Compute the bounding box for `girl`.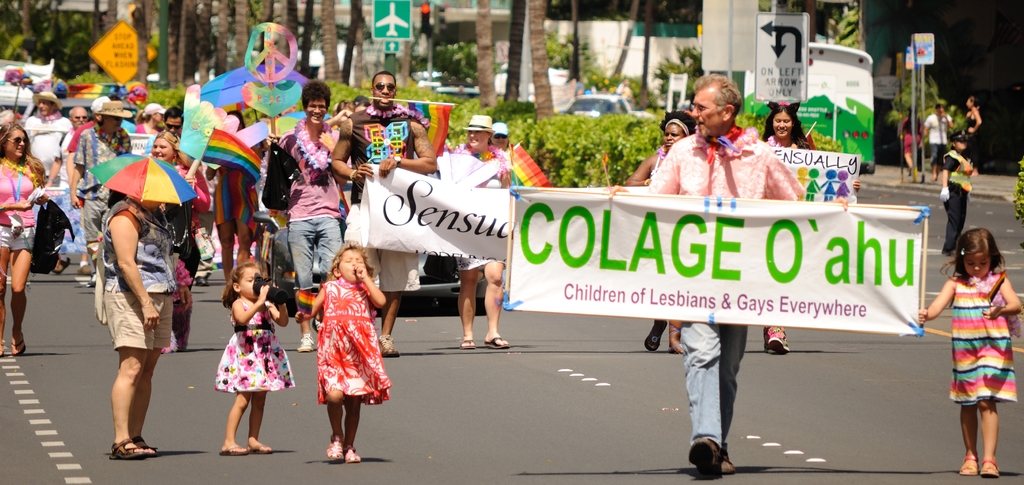
[x1=764, y1=100, x2=813, y2=346].
